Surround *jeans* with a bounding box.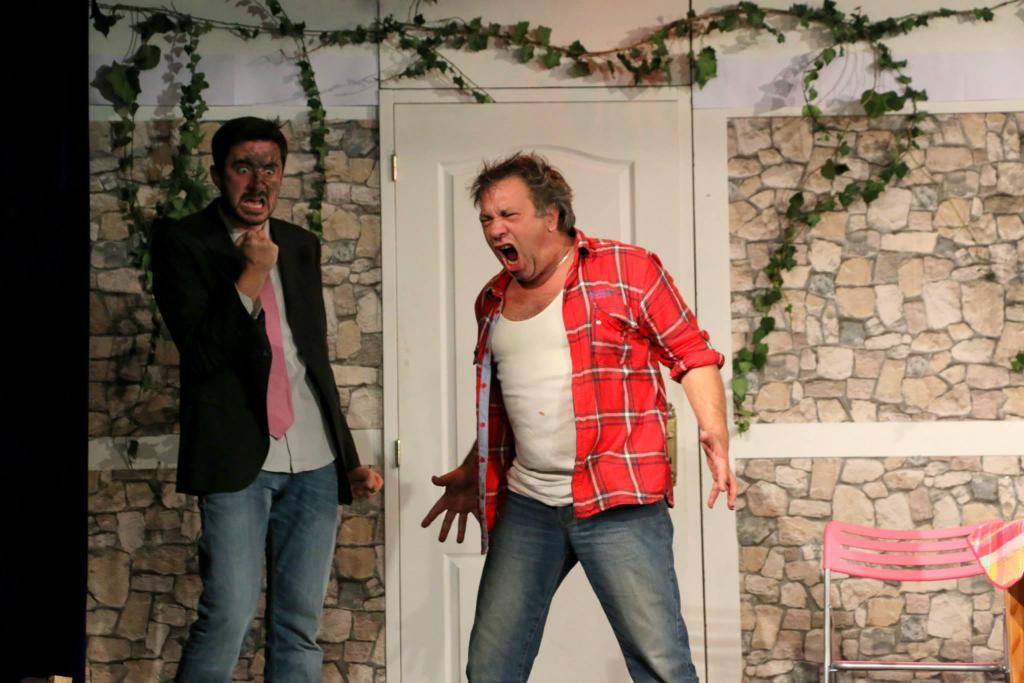
BBox(174, 470, 335, 682).
